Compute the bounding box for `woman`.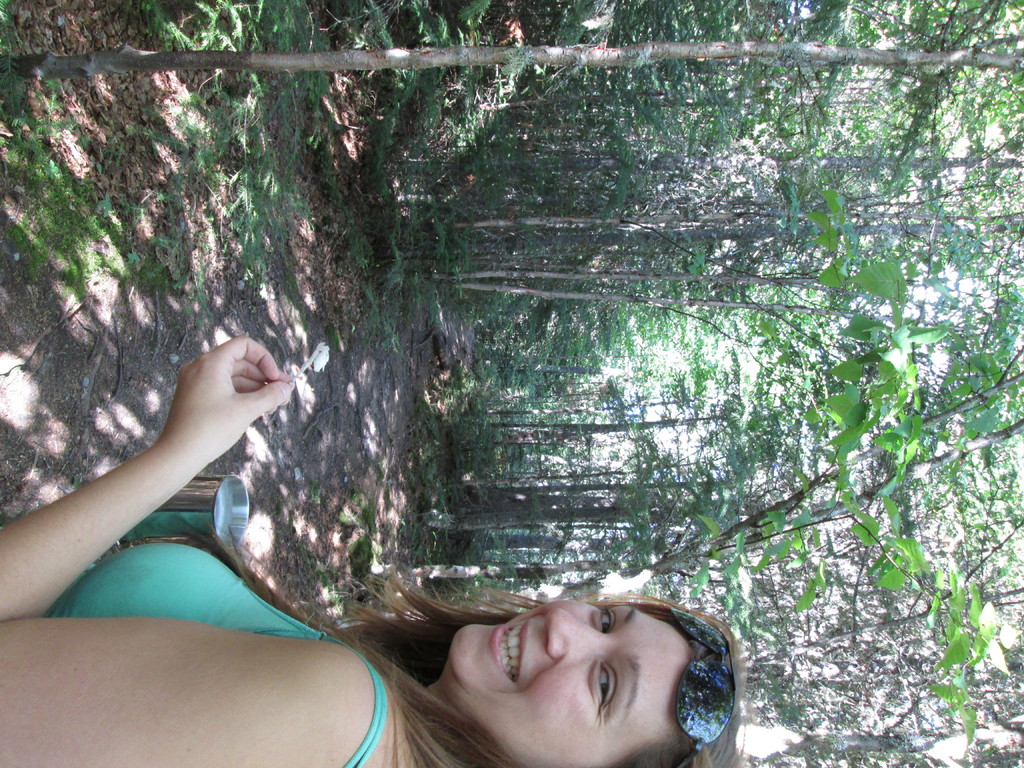
0/334/748/767.
